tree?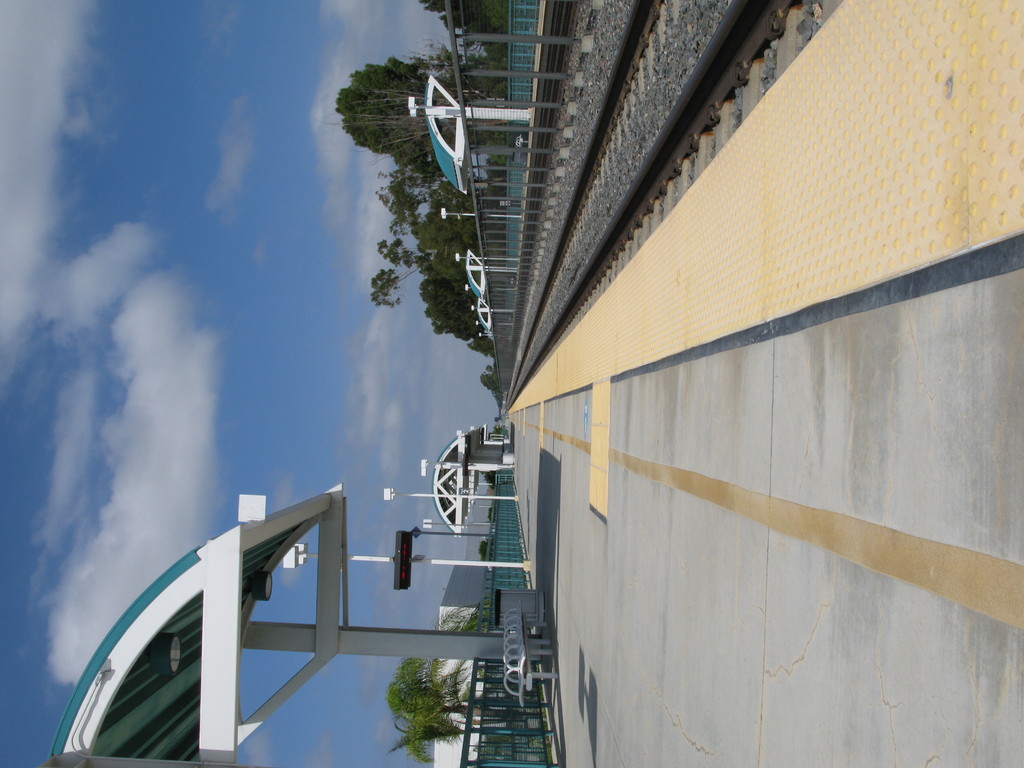
384:651:539:764
